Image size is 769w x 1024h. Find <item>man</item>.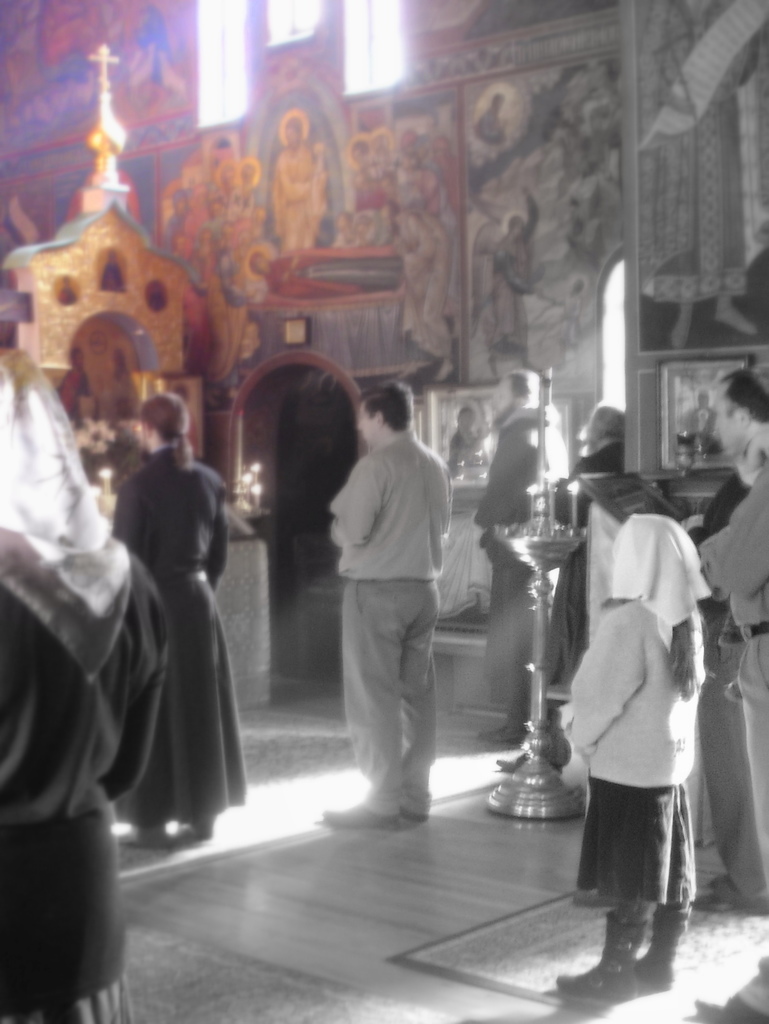
[left=677, top=366, right=768, bottom=620].
